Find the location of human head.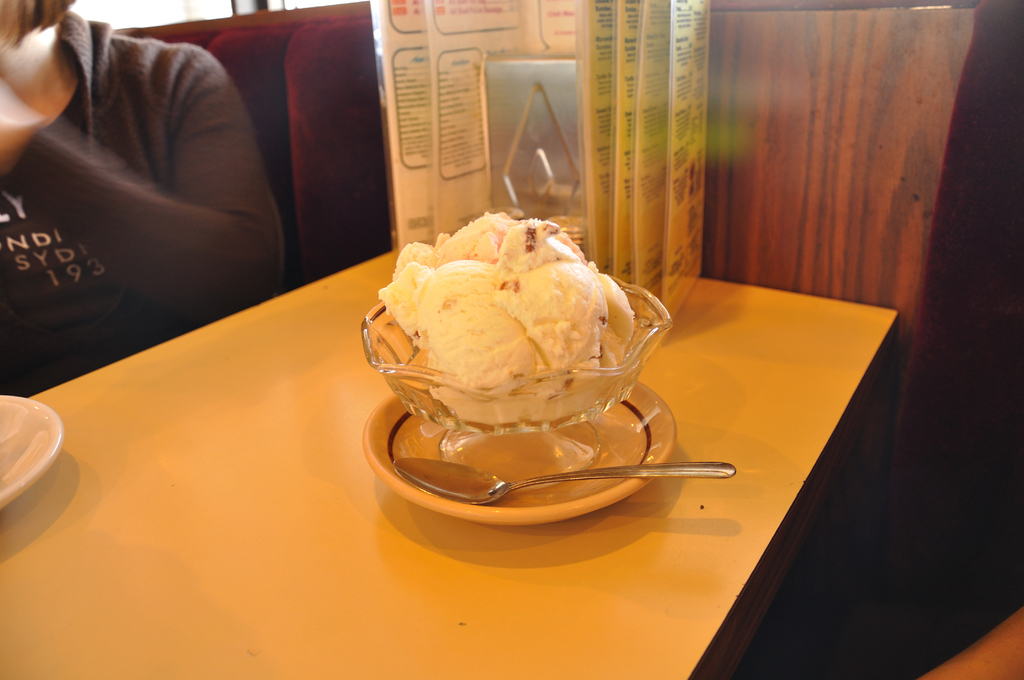
Location: bbox(0, 0, 76, 55).
